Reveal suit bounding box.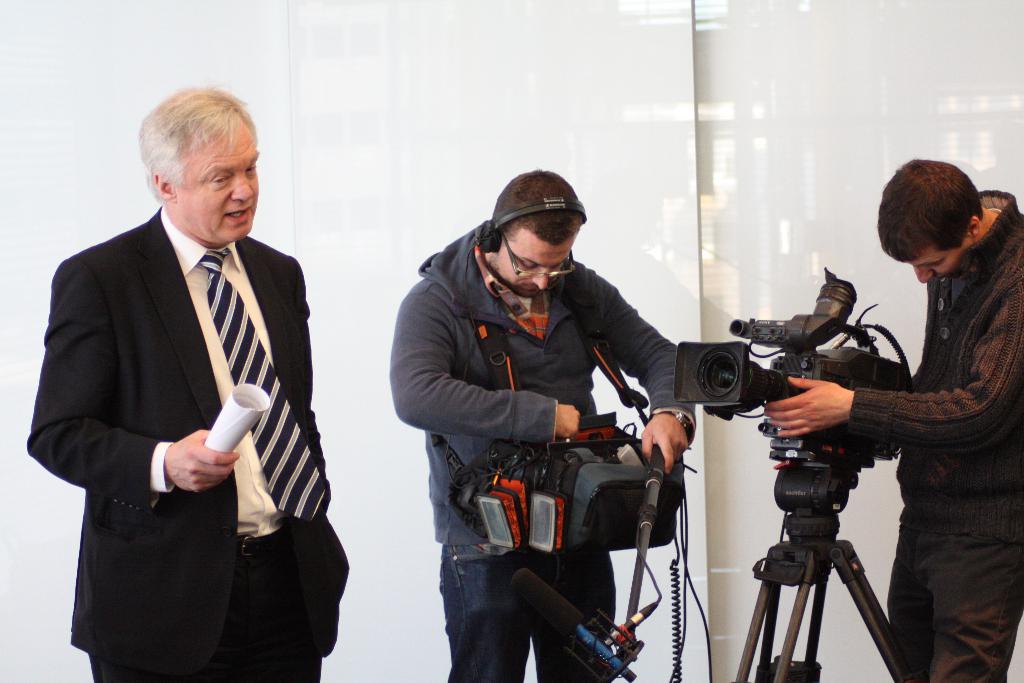
Revealed: x1=40 y1=213 x2=362 y2=671.
